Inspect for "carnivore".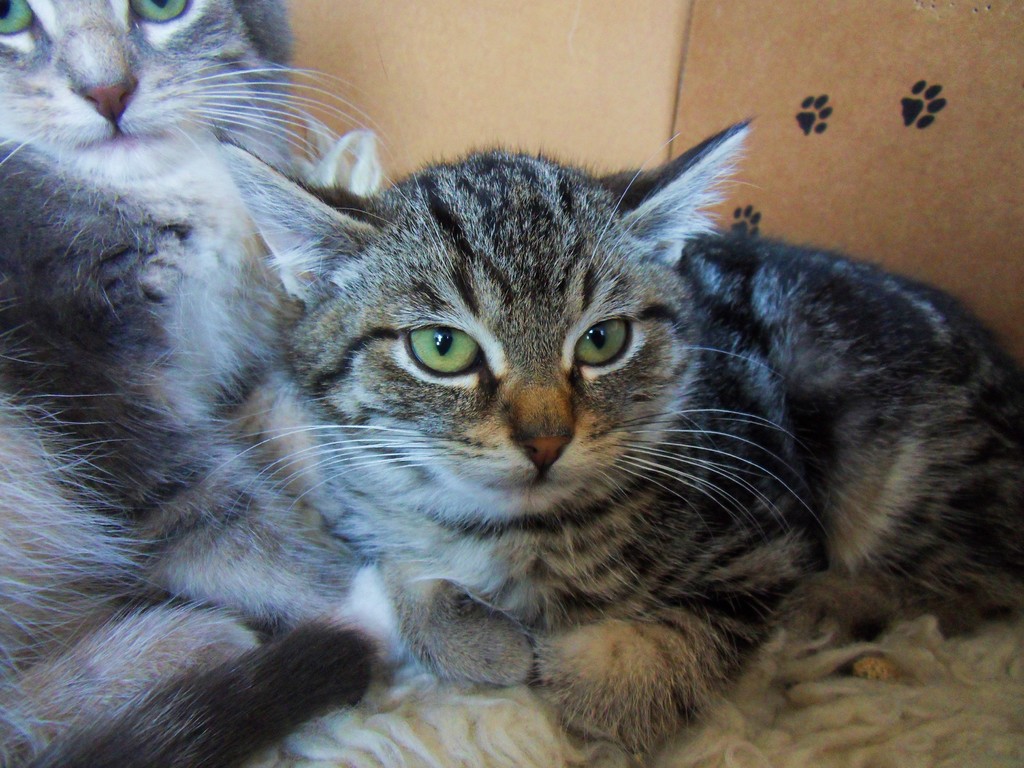
Inspection: [0, 0, 298, 767].
